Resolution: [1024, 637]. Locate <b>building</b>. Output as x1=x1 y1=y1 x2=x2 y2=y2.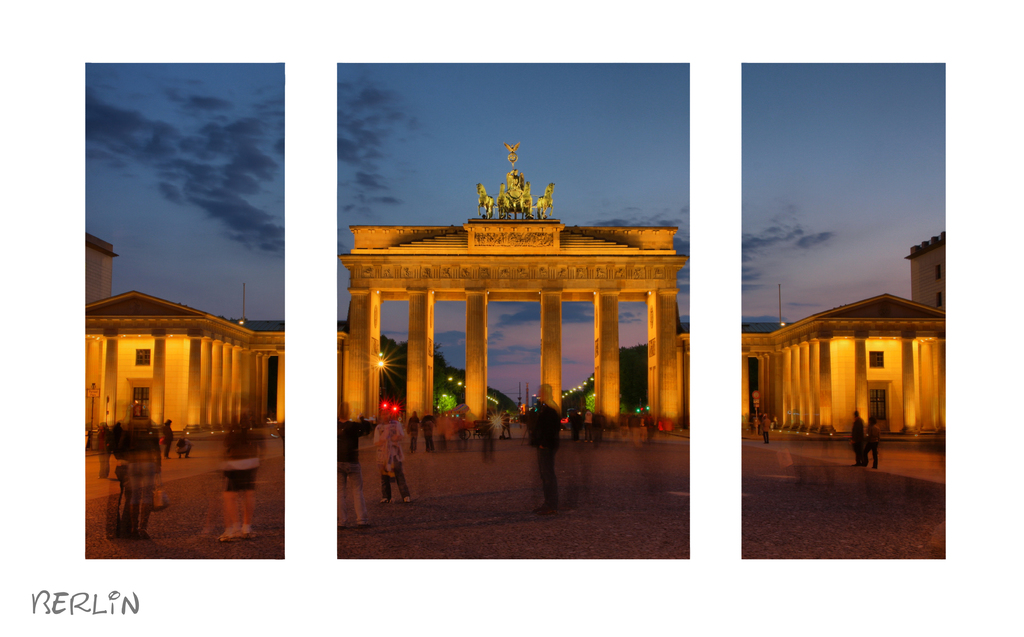
x1=81 y1=286 x2=284 y2=440.
